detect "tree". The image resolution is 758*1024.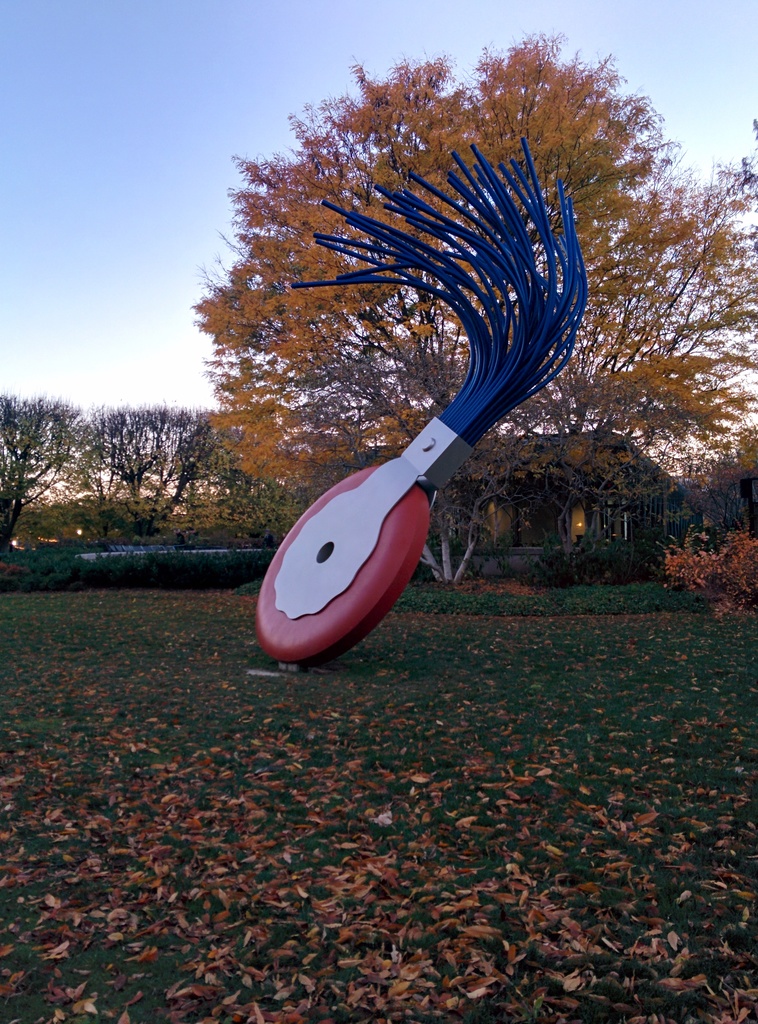
<box>727,115,757,205</box>.
